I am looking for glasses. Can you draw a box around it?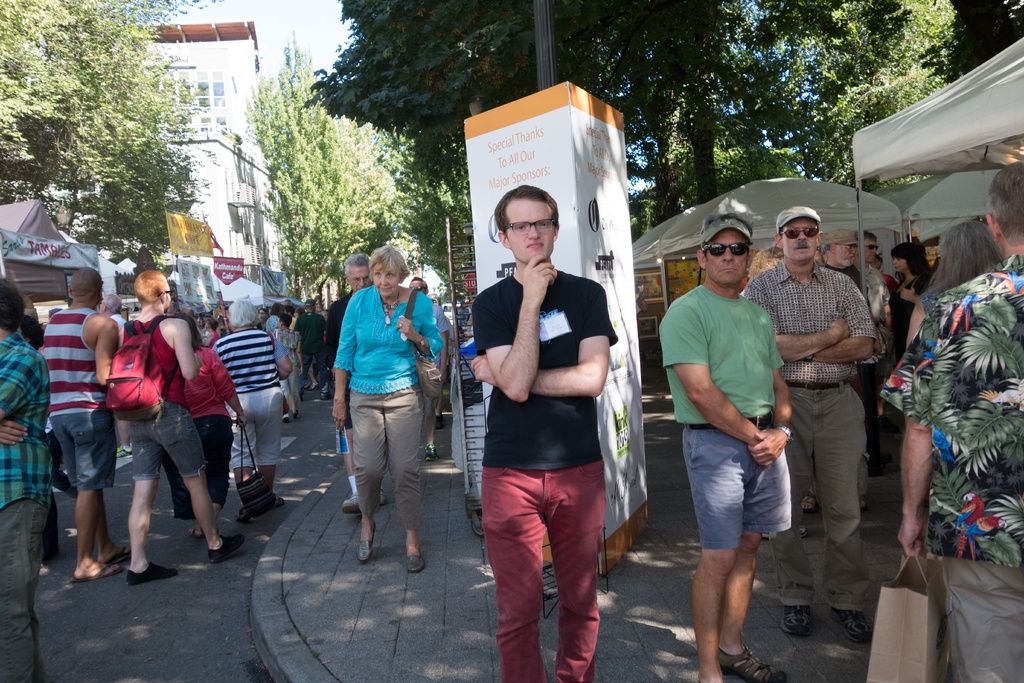
Sure, the bounding box is 840 244 854 248.
